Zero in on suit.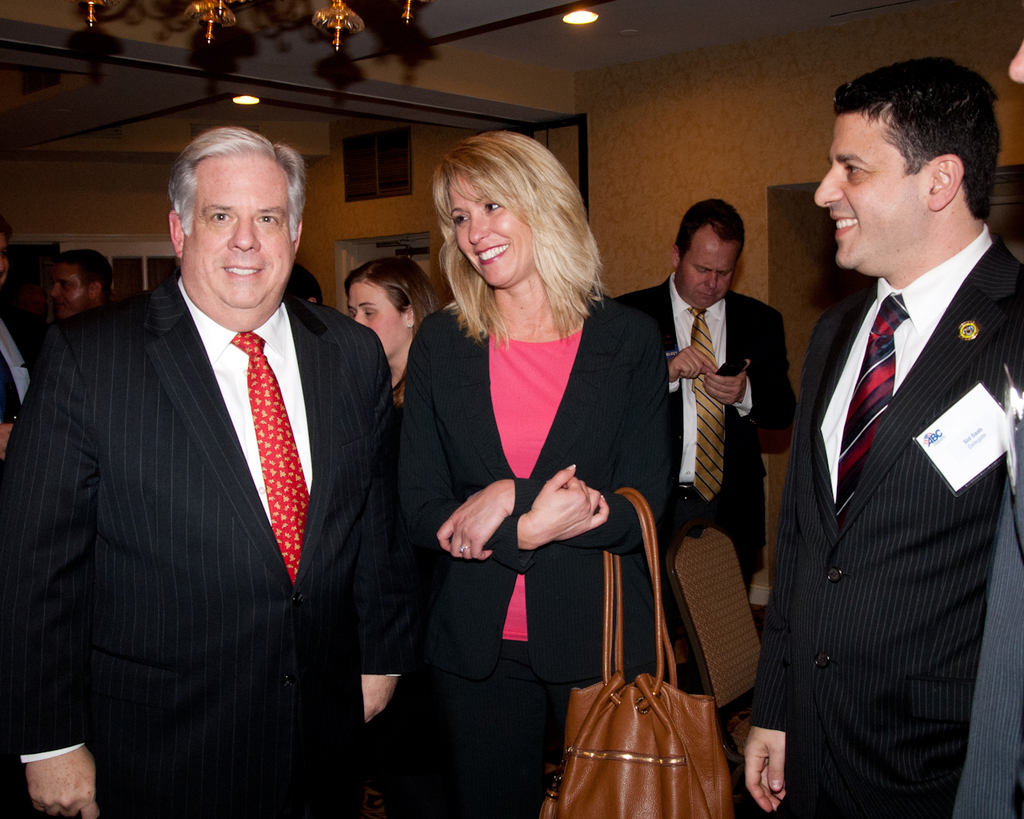
Zeroed in: [397,307,684,684].
